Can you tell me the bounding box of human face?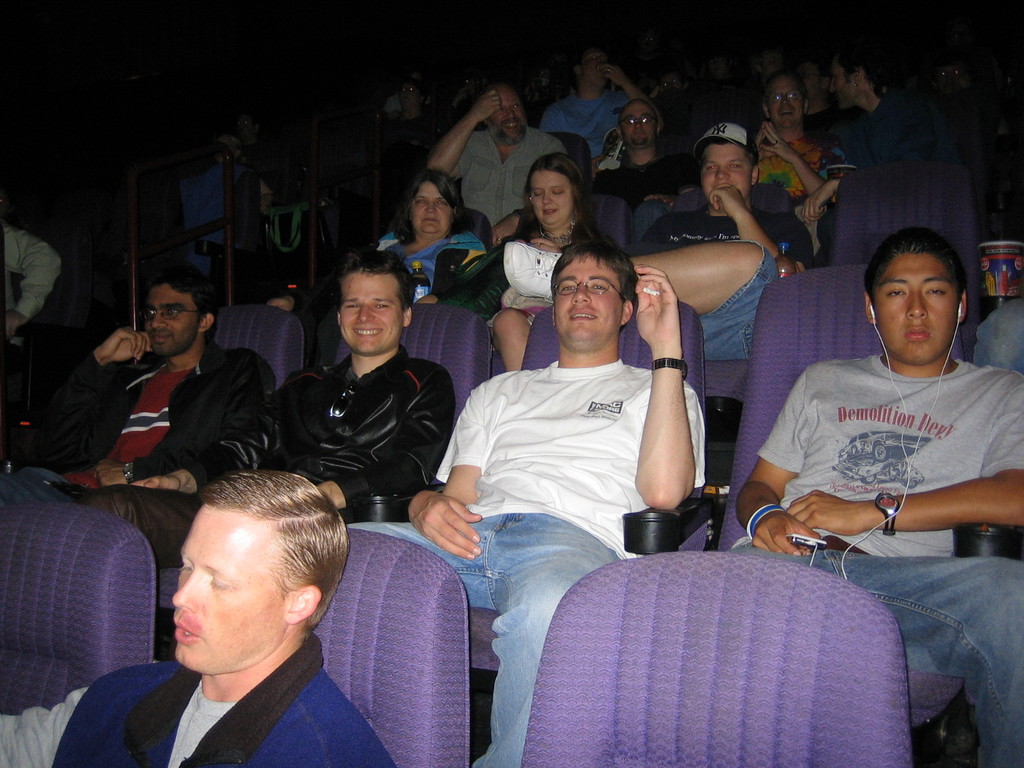
bbox=(147, 286, 200, 359).
